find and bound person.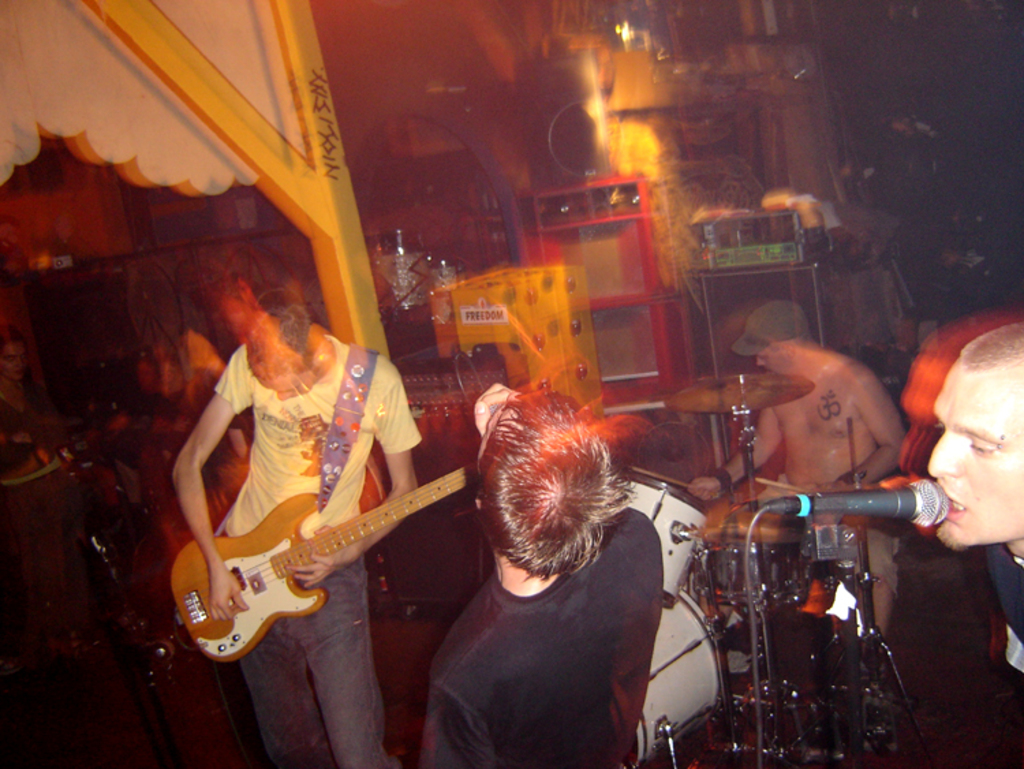
Bound: rect(165, 269, 430, 768).
